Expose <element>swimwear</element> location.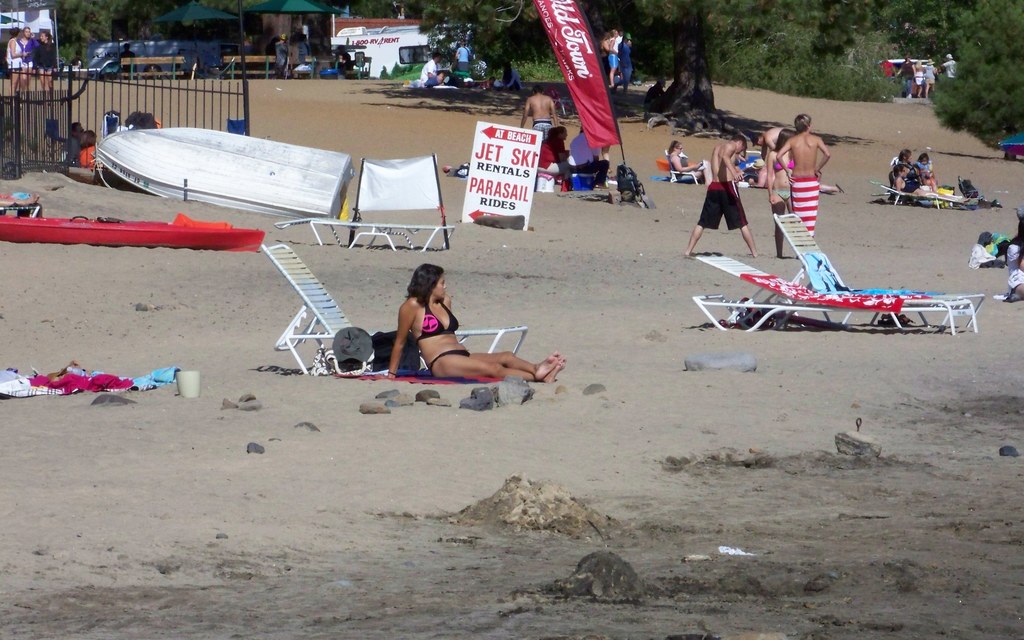
Exposed at bbox(672, 153, 692, 172).
